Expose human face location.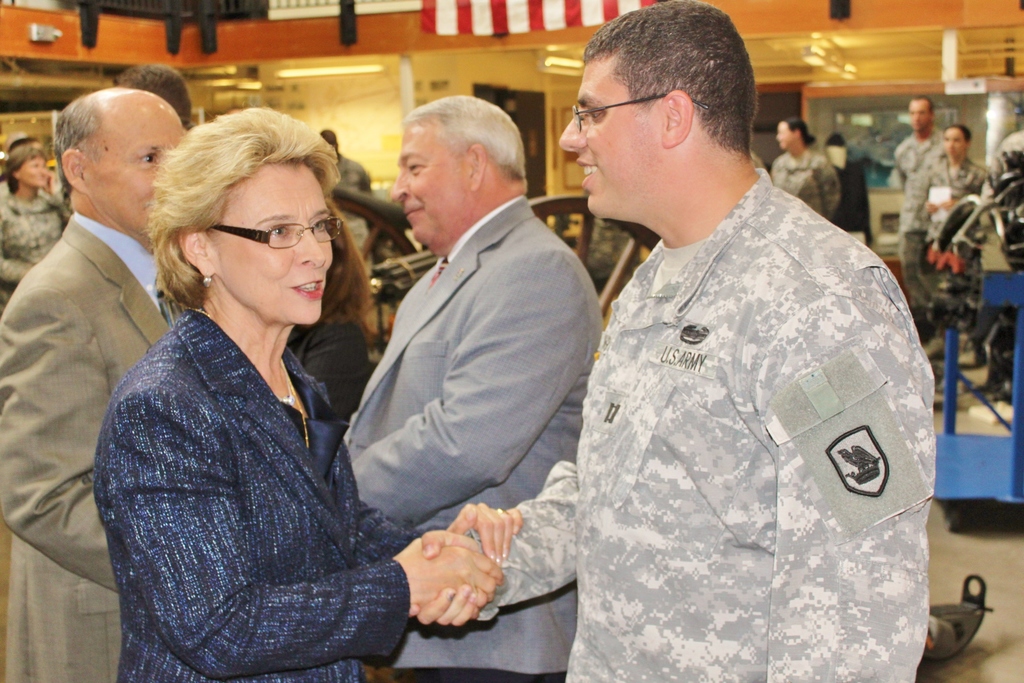
Exposed at [x1=205, y1=154, x2=340, y2=325].
